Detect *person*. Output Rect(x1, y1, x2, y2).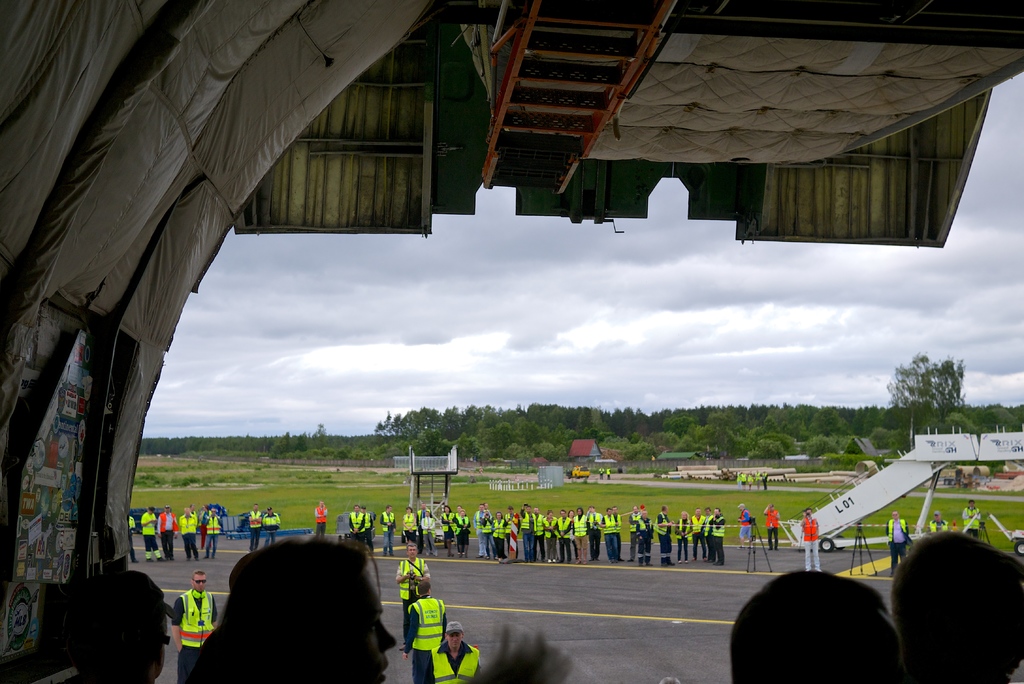
Rect(736, 505, 753, 551).
